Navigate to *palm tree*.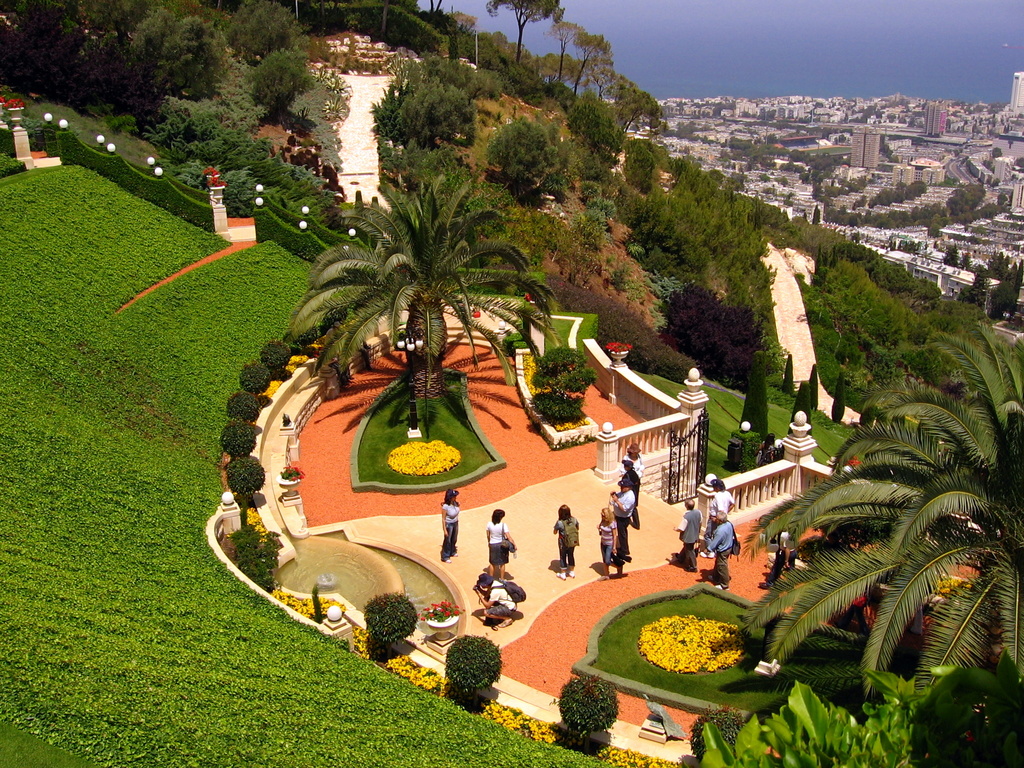
Navigation target: 748, 311, 1023, 710.
